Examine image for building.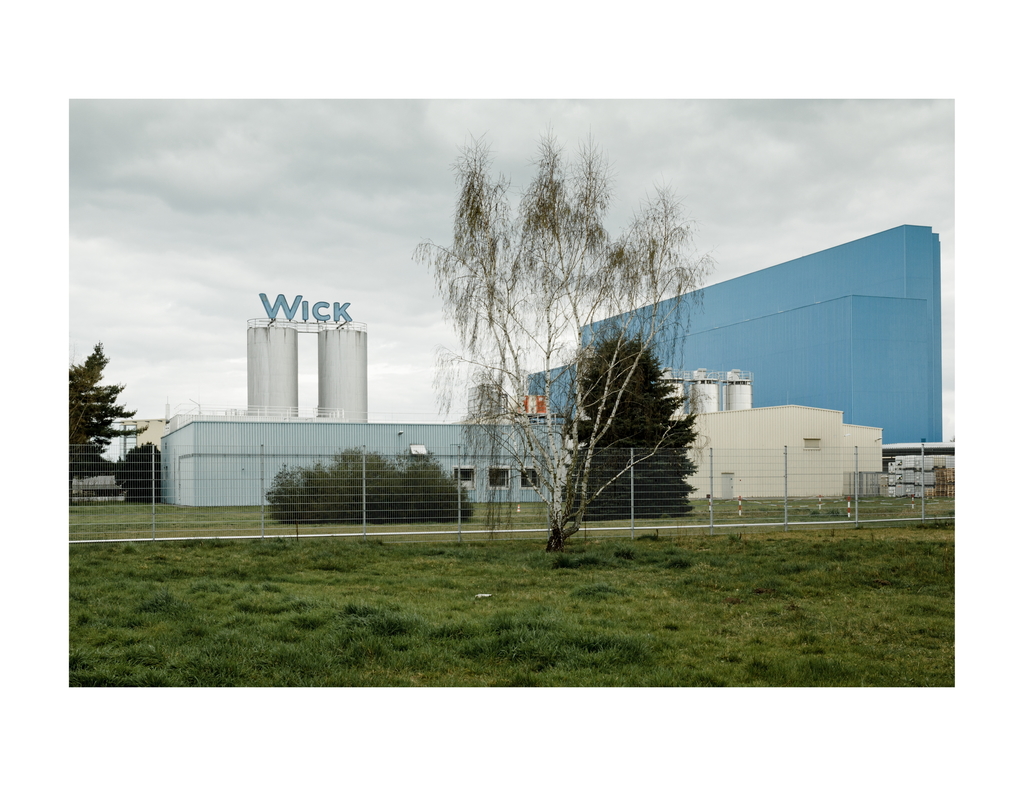
Examination result: x1=140 y1=323 x2=886 y2=508.
